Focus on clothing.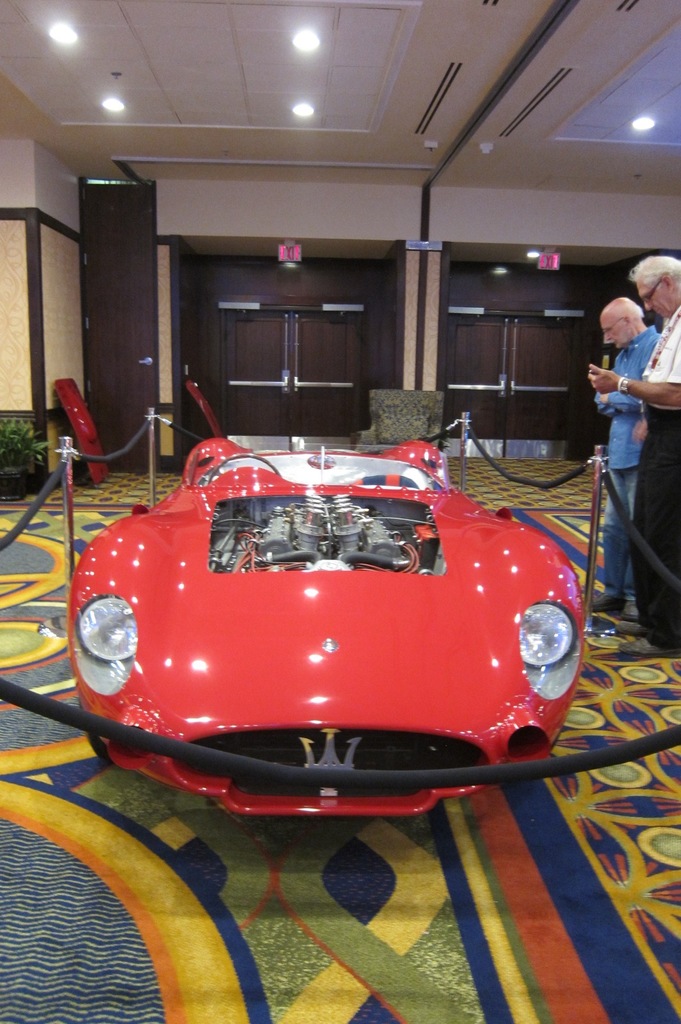
Focused at pyautogui.locateOnScreen(603, 326, 661, 597).
